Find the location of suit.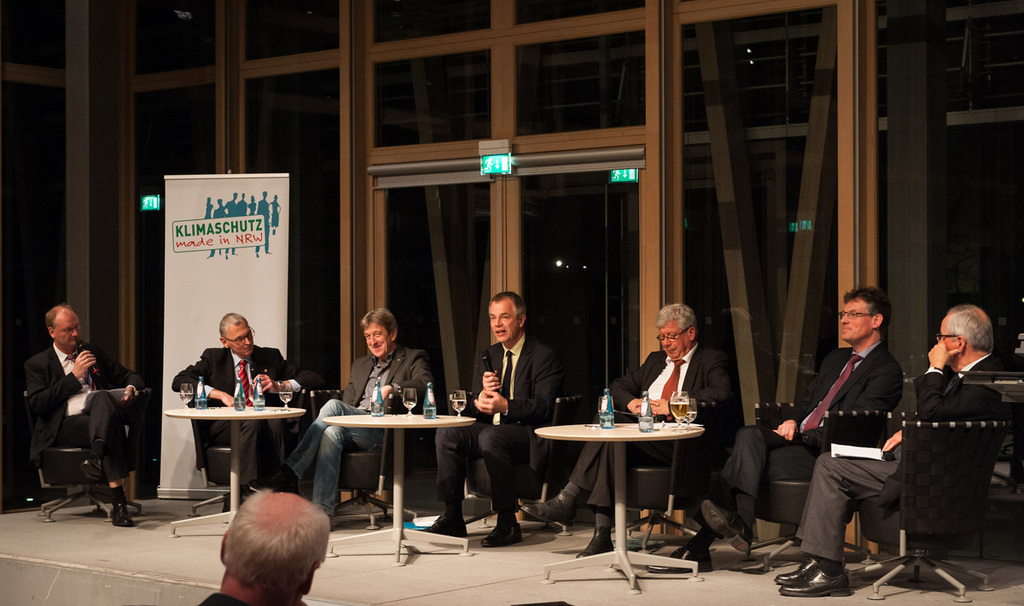
Location: (791, 352, 1007, 563).
